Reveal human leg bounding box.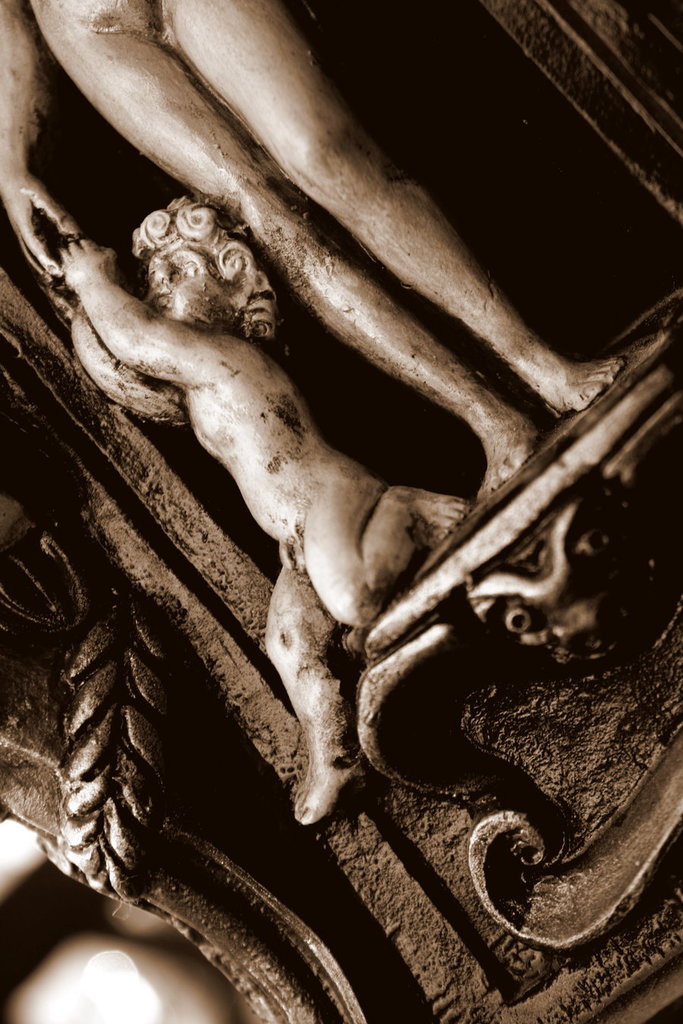
Revealed: box=[263, 561, 339, 828].
